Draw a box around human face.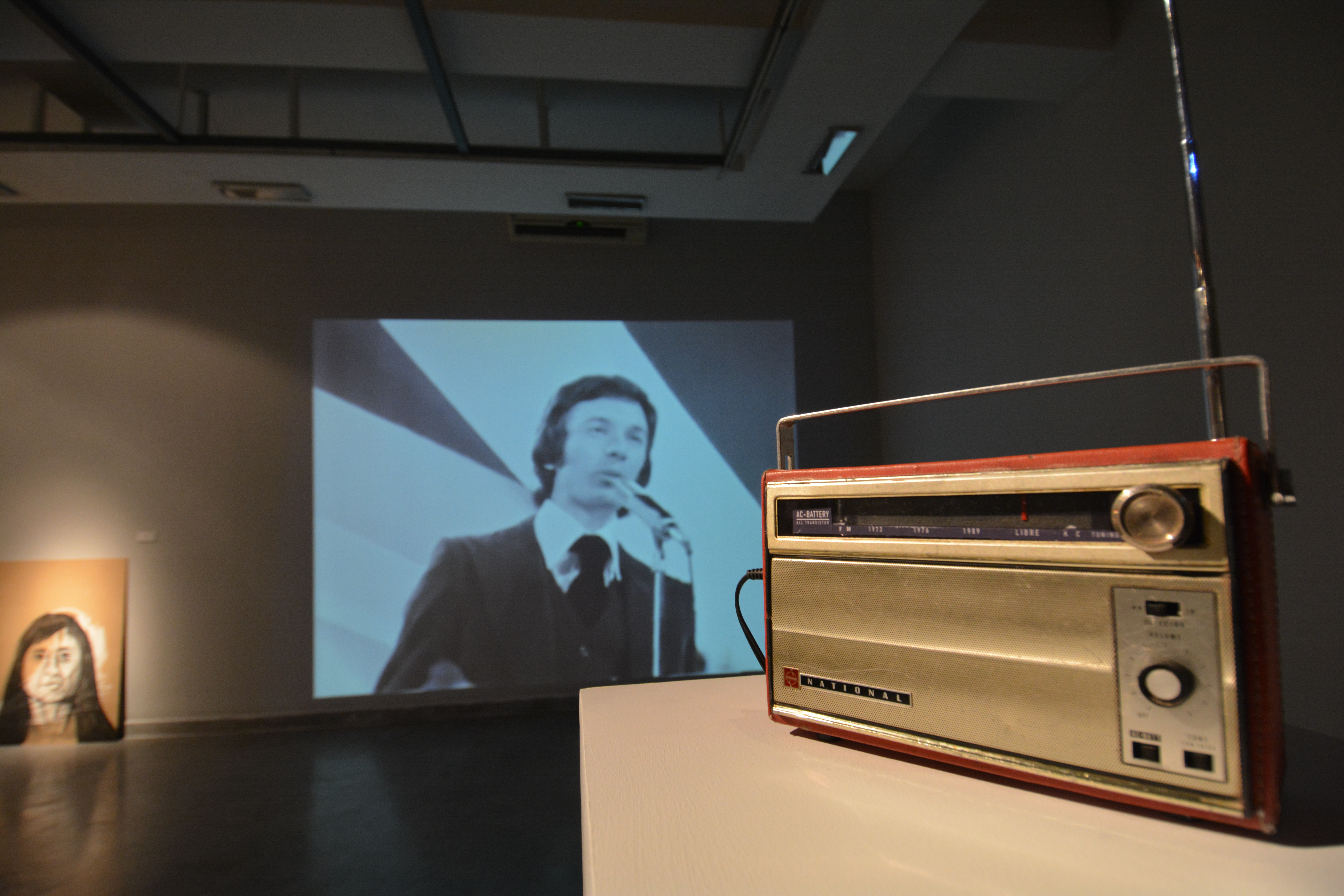
125/90/145/113.
